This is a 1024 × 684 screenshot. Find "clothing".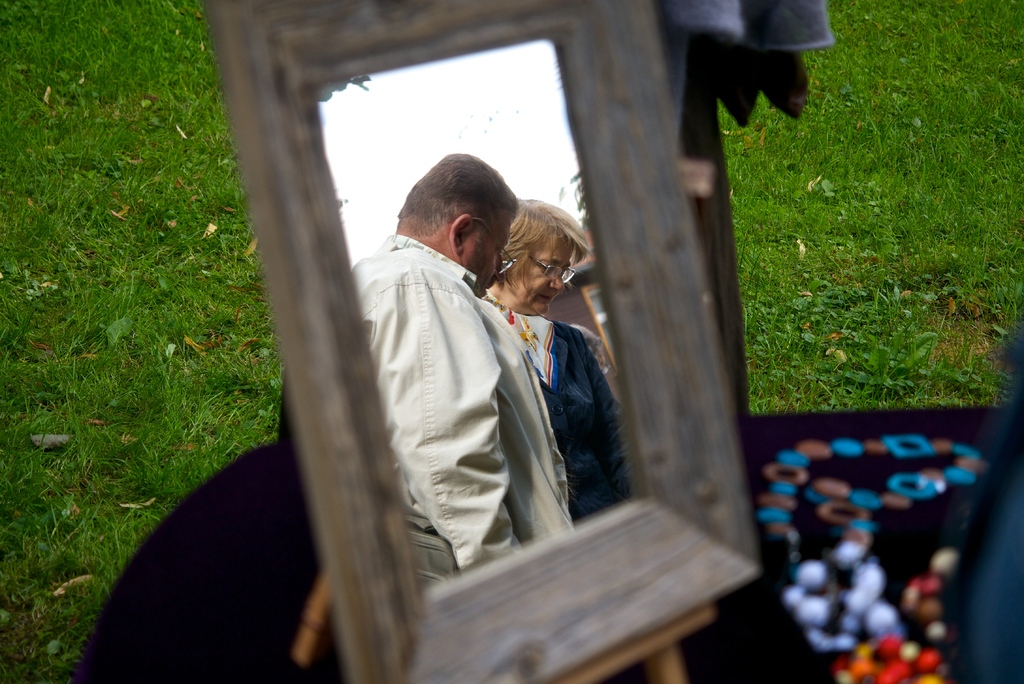
Bounding box: [343,220,567,592].
